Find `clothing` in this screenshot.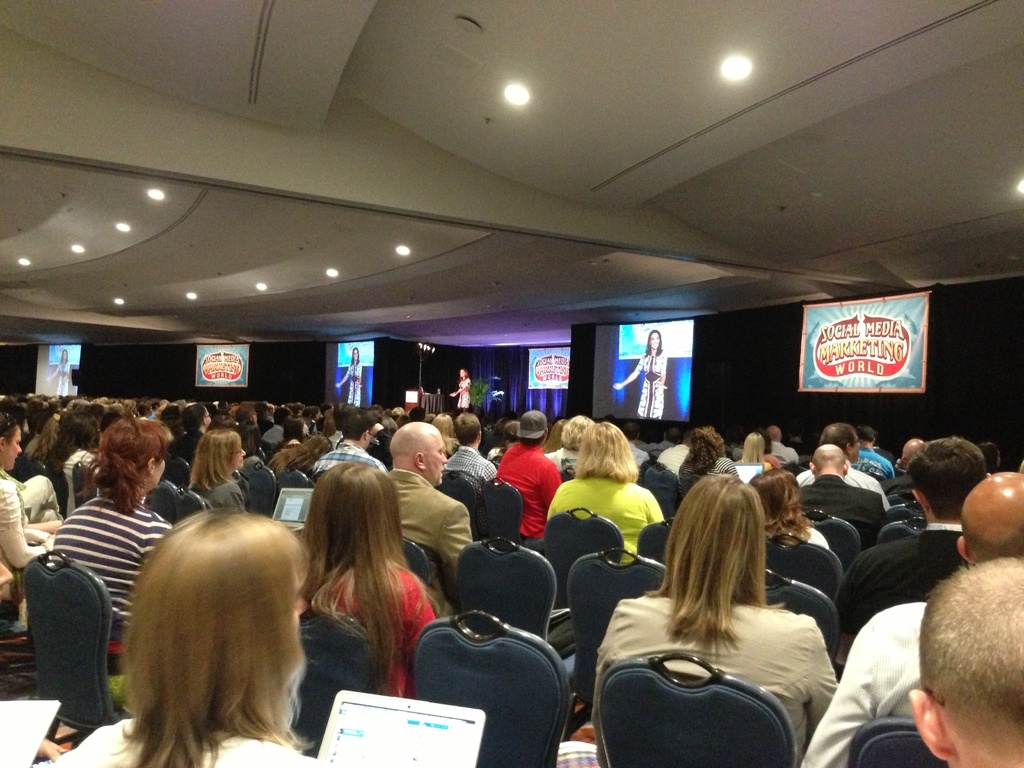
The bounding box for `clothing` is (left=708, top=455, right=739, bottom=477).
